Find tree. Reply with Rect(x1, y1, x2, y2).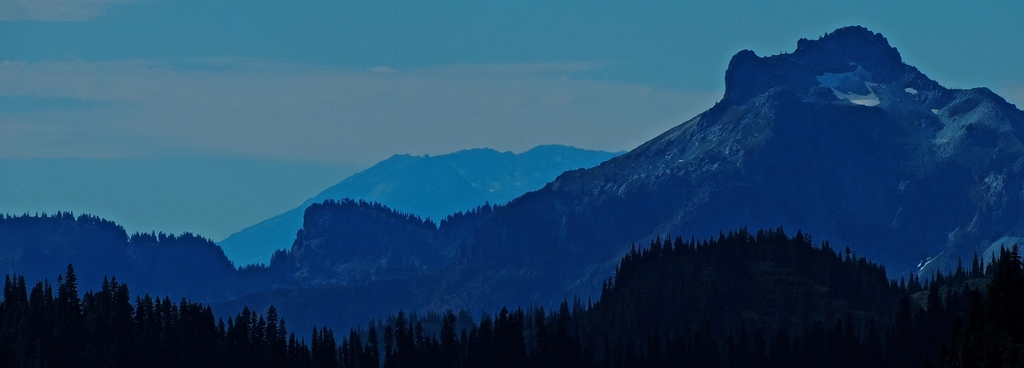
Rect(312, 320, 333, 367).
